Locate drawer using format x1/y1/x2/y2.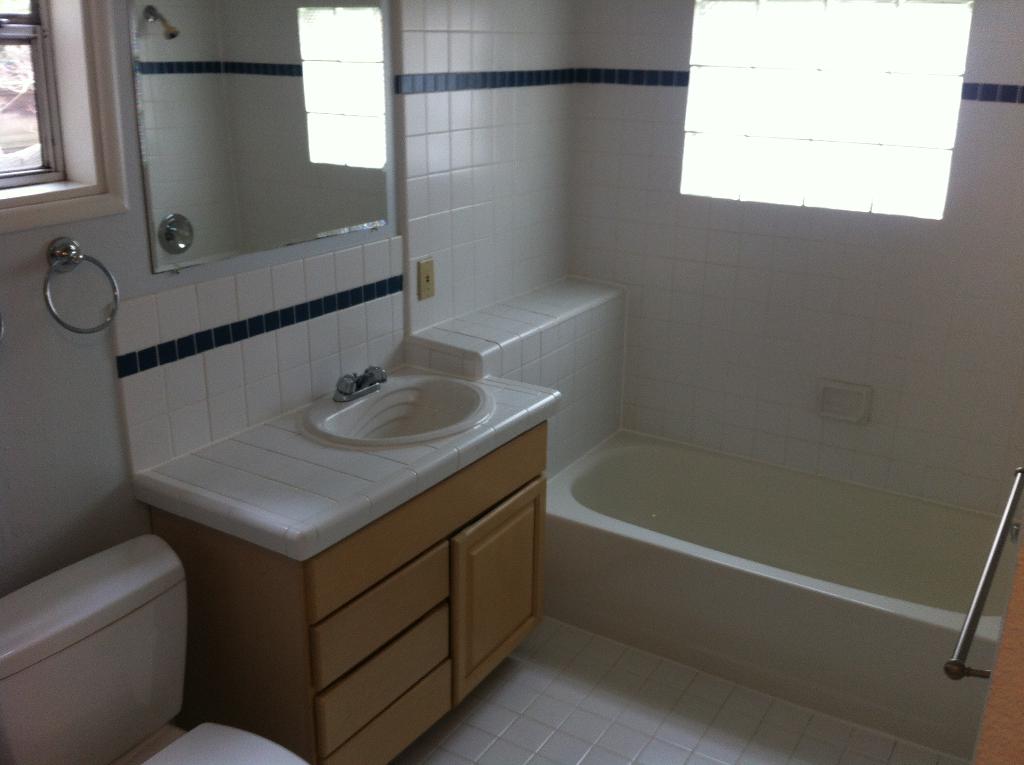
320/601/451/753.
